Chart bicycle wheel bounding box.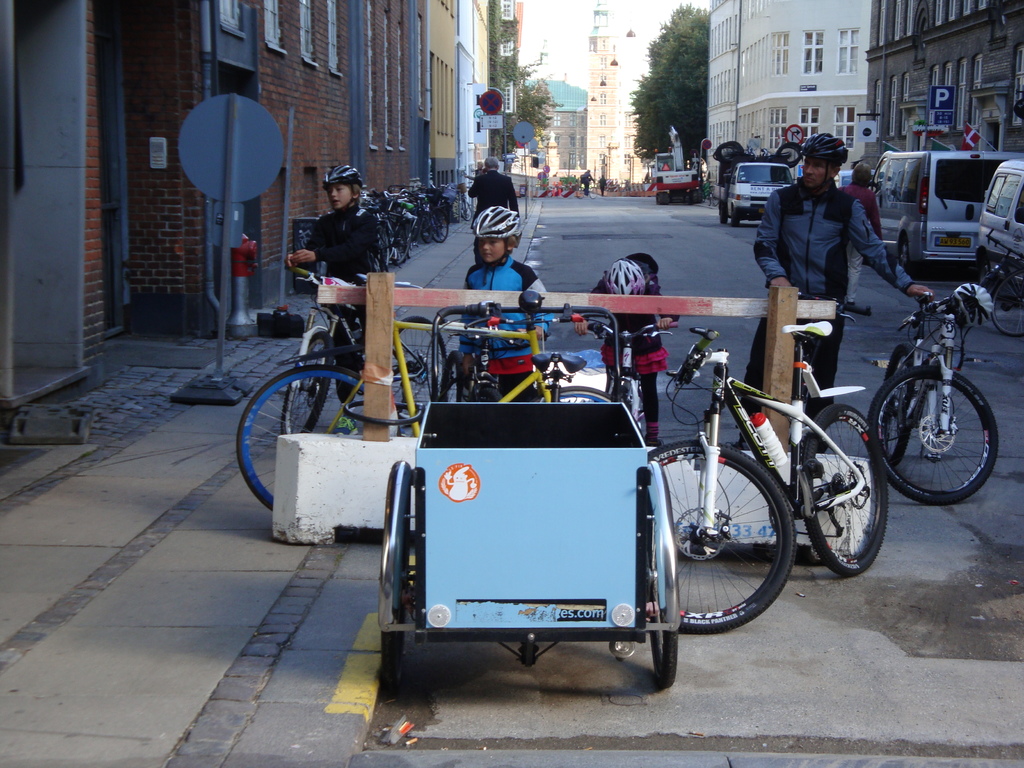
Charted: crop(862, 369, 996, 506).
